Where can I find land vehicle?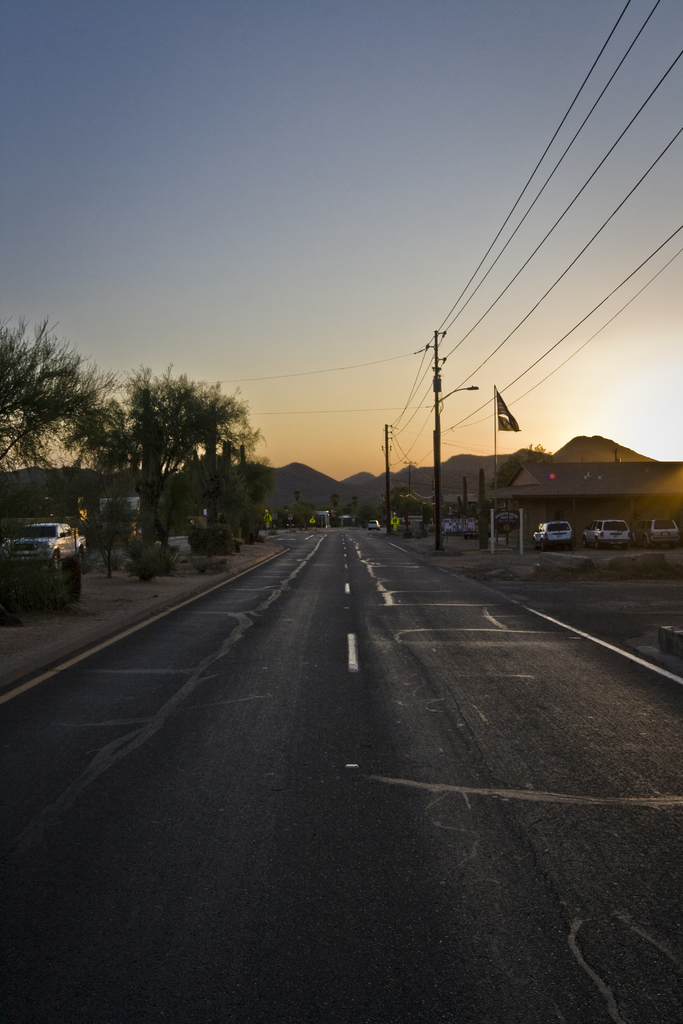
You can find it at <bbox>534, 522, 576, 546</bbox>.
